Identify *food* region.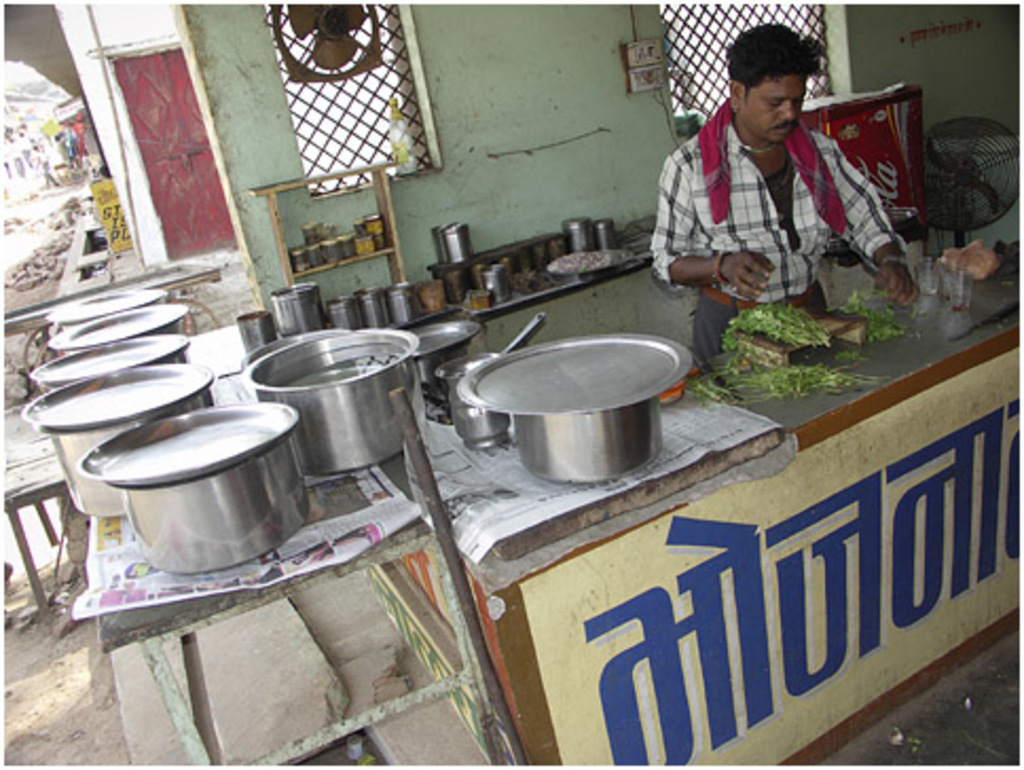
Region: bbox=(550, 250, 618, 275).
